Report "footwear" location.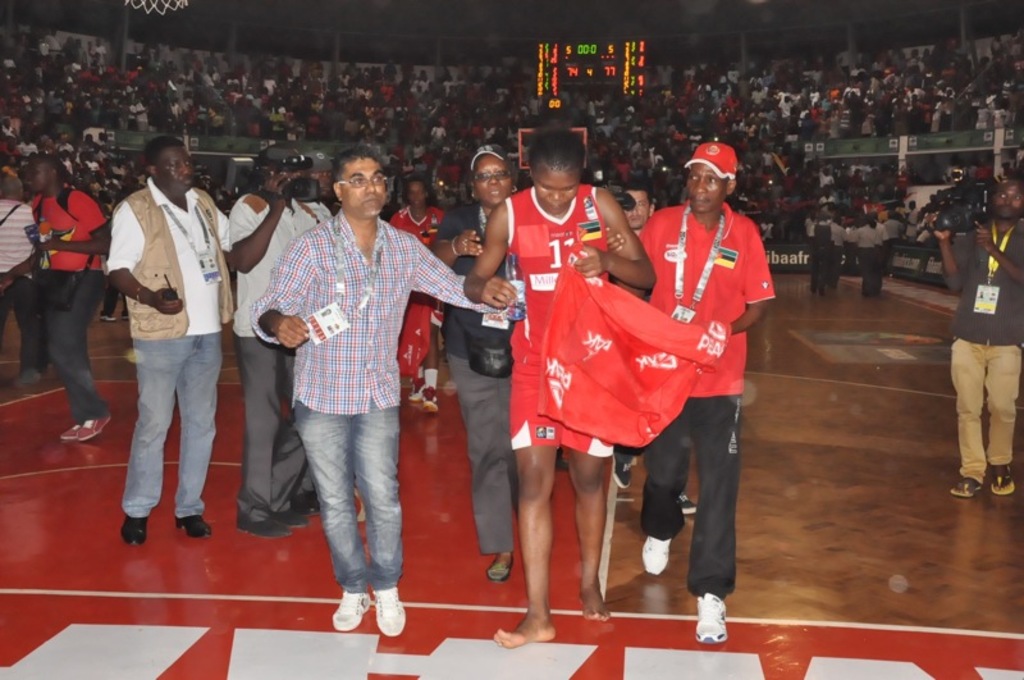
Report: detection(78, 412, 113, 439).
